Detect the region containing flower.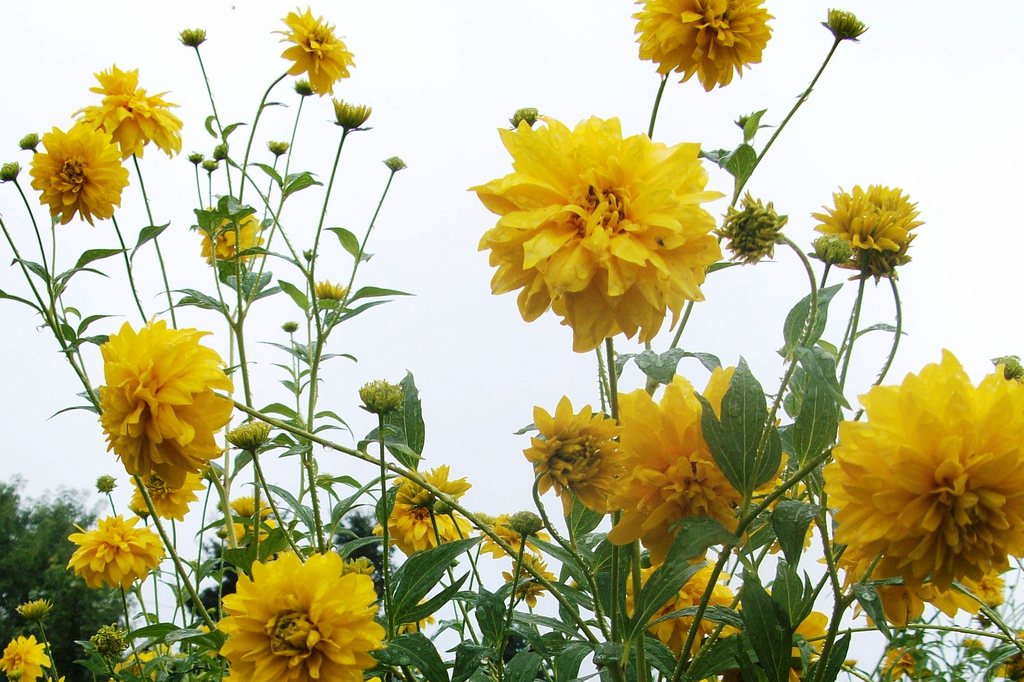
[x1=623, y1=0, x2=776, y2=99].
